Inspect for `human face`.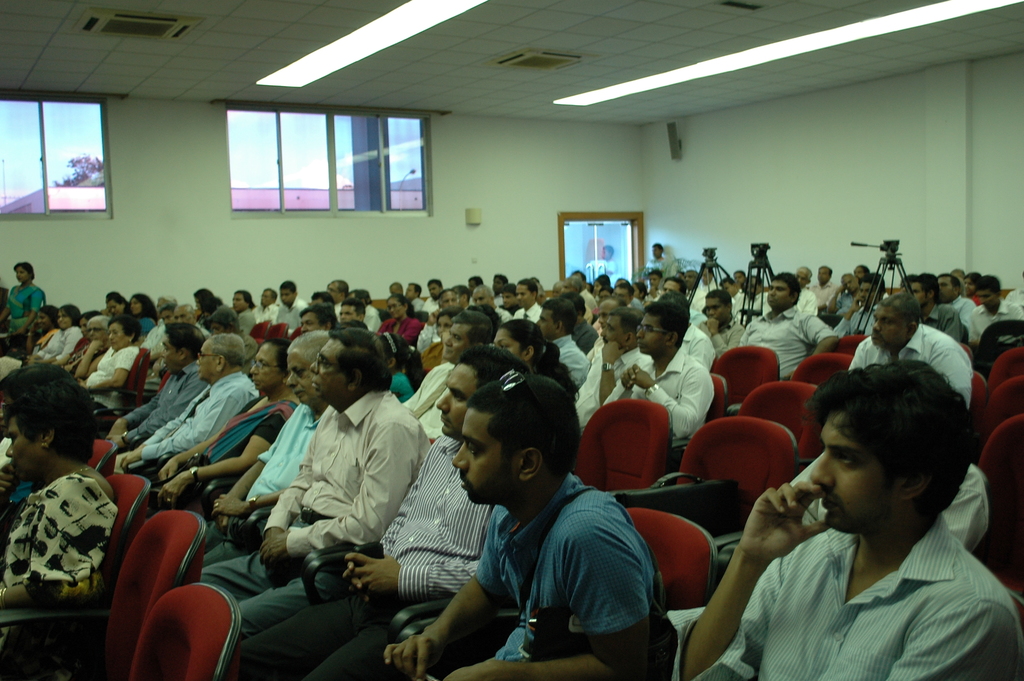
Inspection: <bbox>309, 338, 350, 399</bbox>.
